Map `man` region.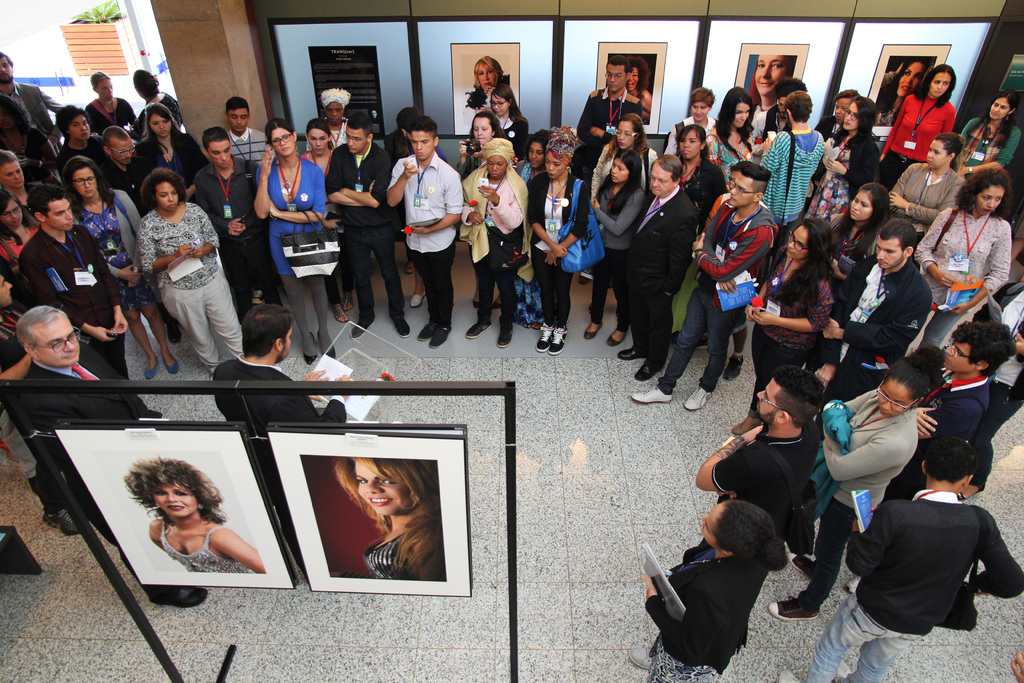
Mapped to 385 110 461 352.
